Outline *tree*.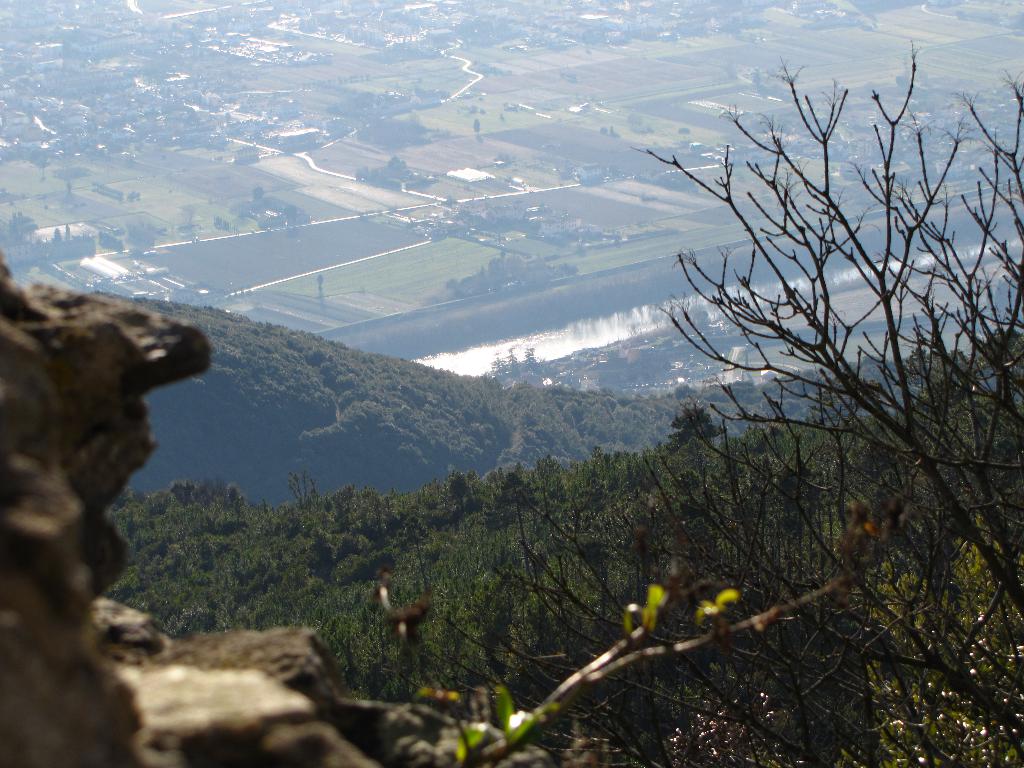
Outline: <region>666, 22, 986, 660</region>.
